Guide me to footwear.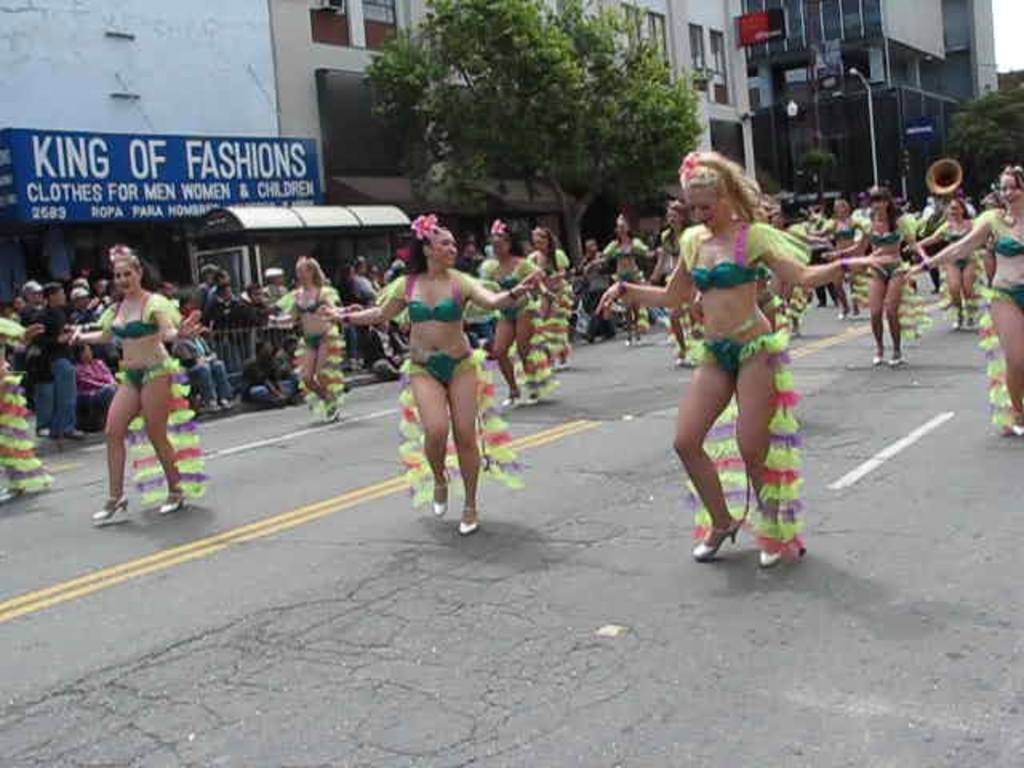
Guidance: 221/398/232/410.
